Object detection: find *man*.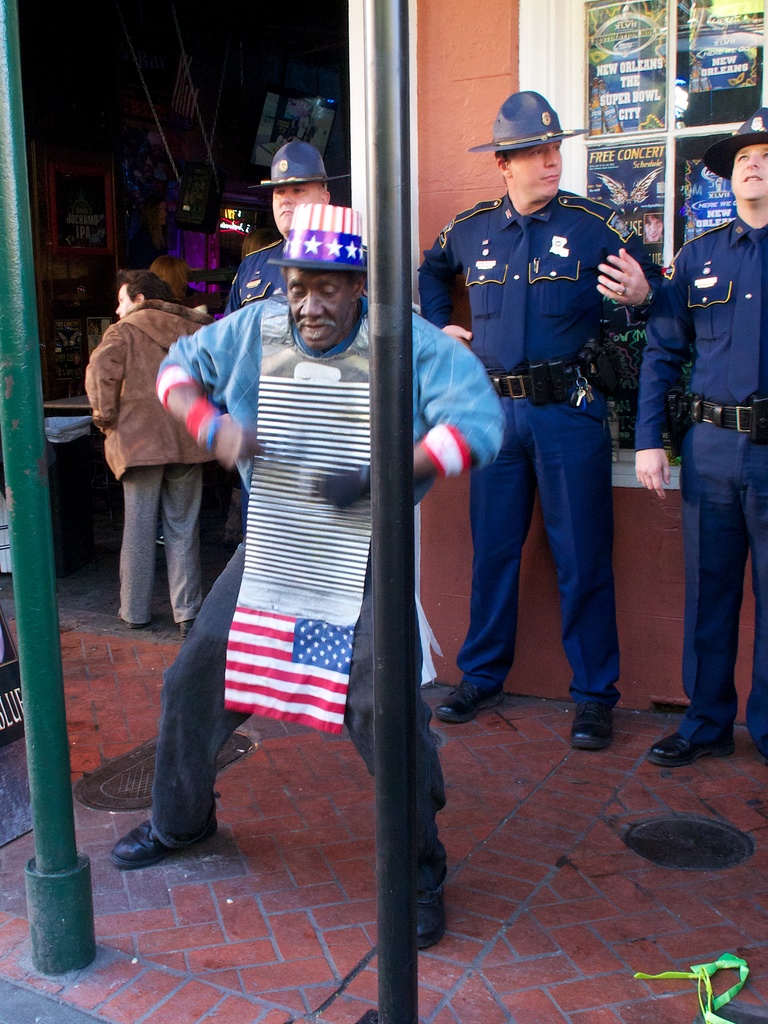
224:136:344:323.
